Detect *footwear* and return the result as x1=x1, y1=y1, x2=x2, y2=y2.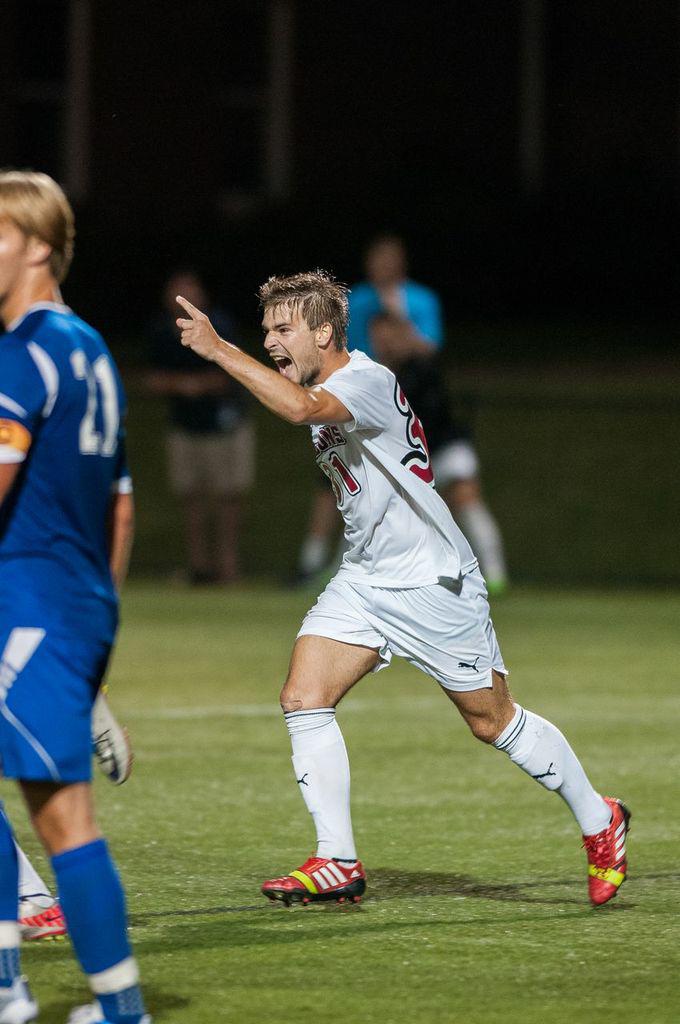
x1=582, y1=784, x2=639, y2=909.
